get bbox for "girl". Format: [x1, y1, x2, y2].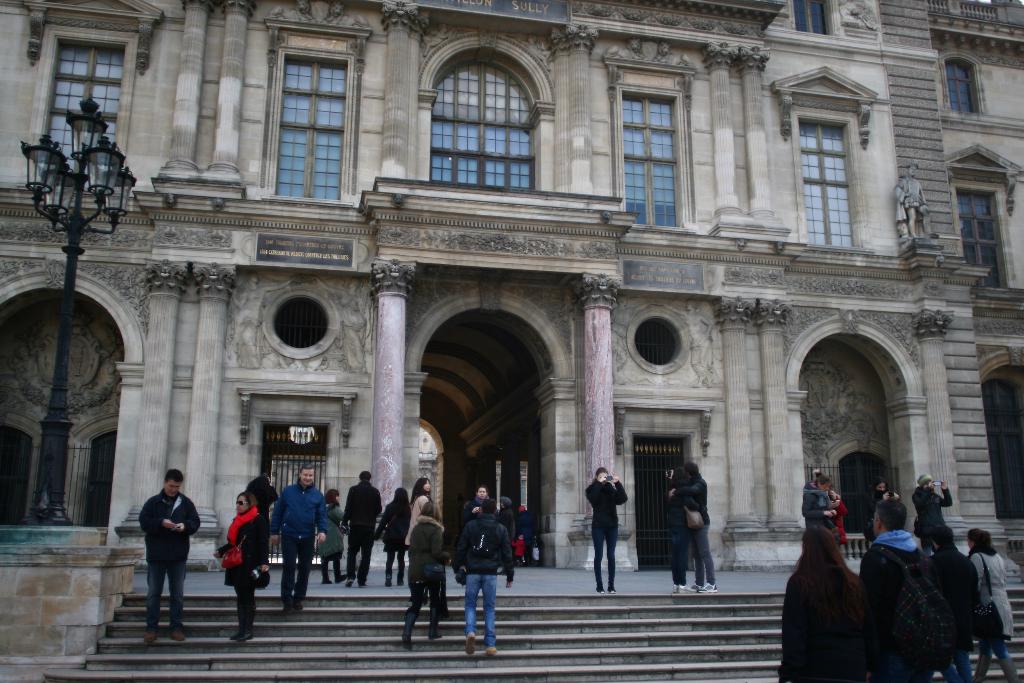
[970, 526, 1023, 682].
